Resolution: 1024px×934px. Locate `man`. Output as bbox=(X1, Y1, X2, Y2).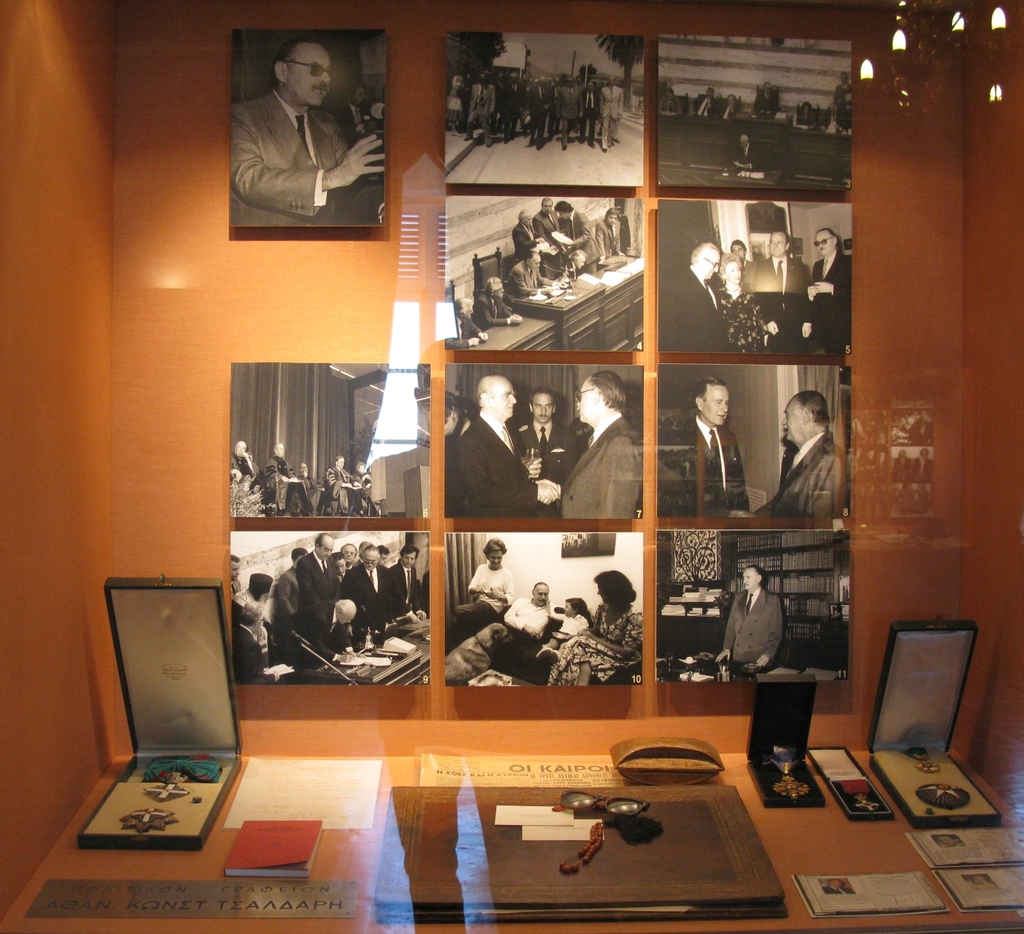
bbox=(263, 439, 294, 504).
